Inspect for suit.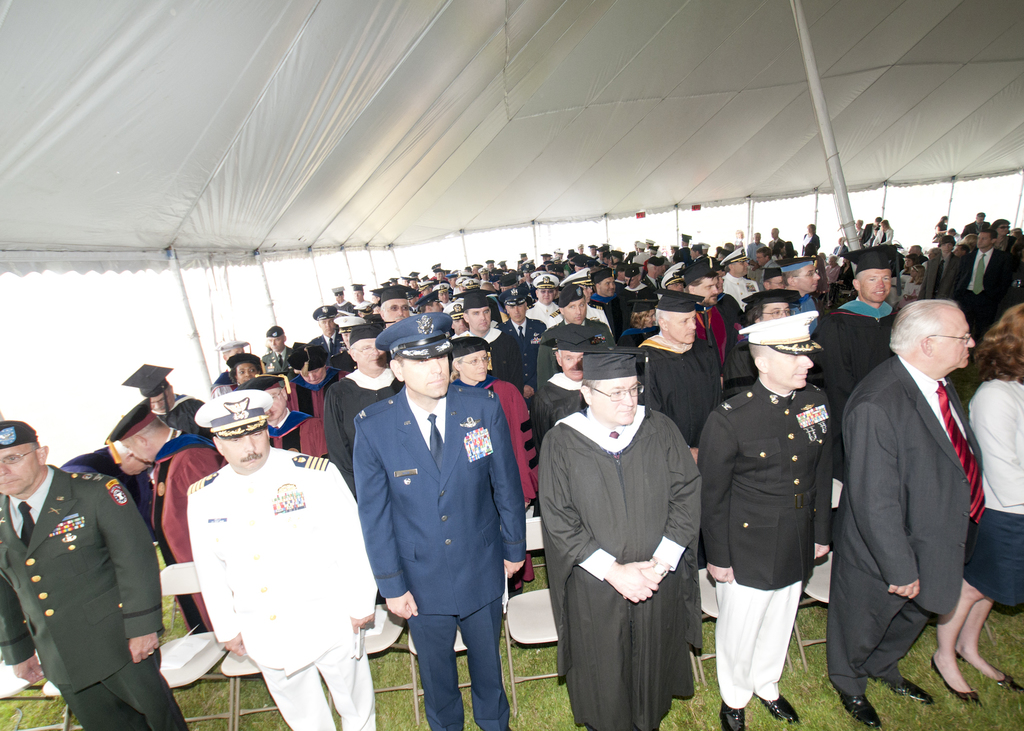
Inspection: x1=831 y1=353 x2=982 y2=695.
